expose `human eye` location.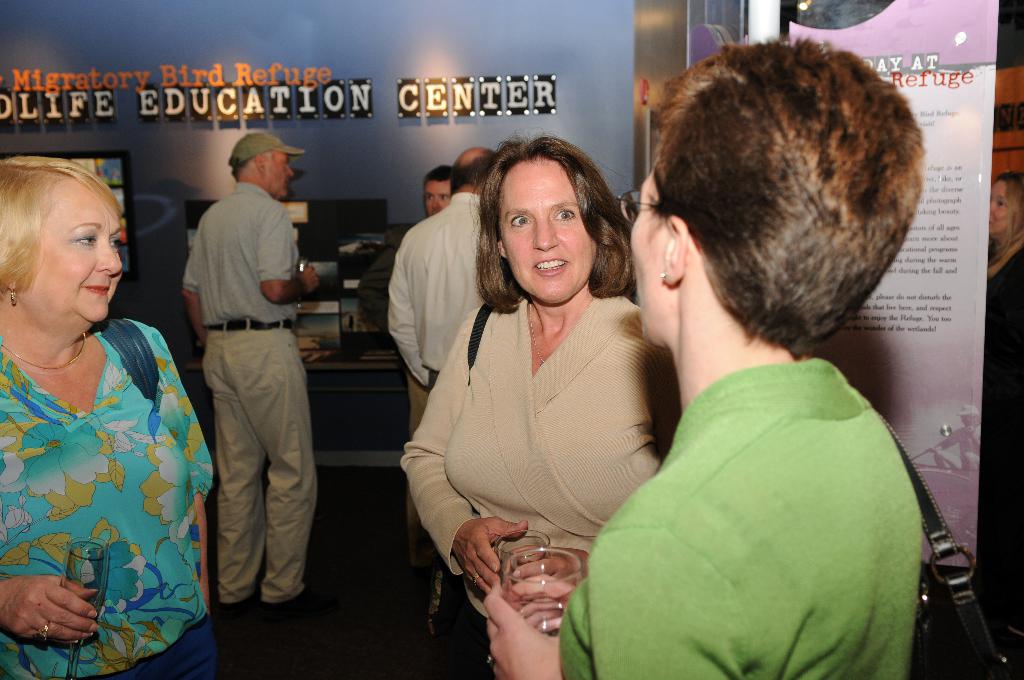
Exposed at bbox=(506, 212, 534, 229).
